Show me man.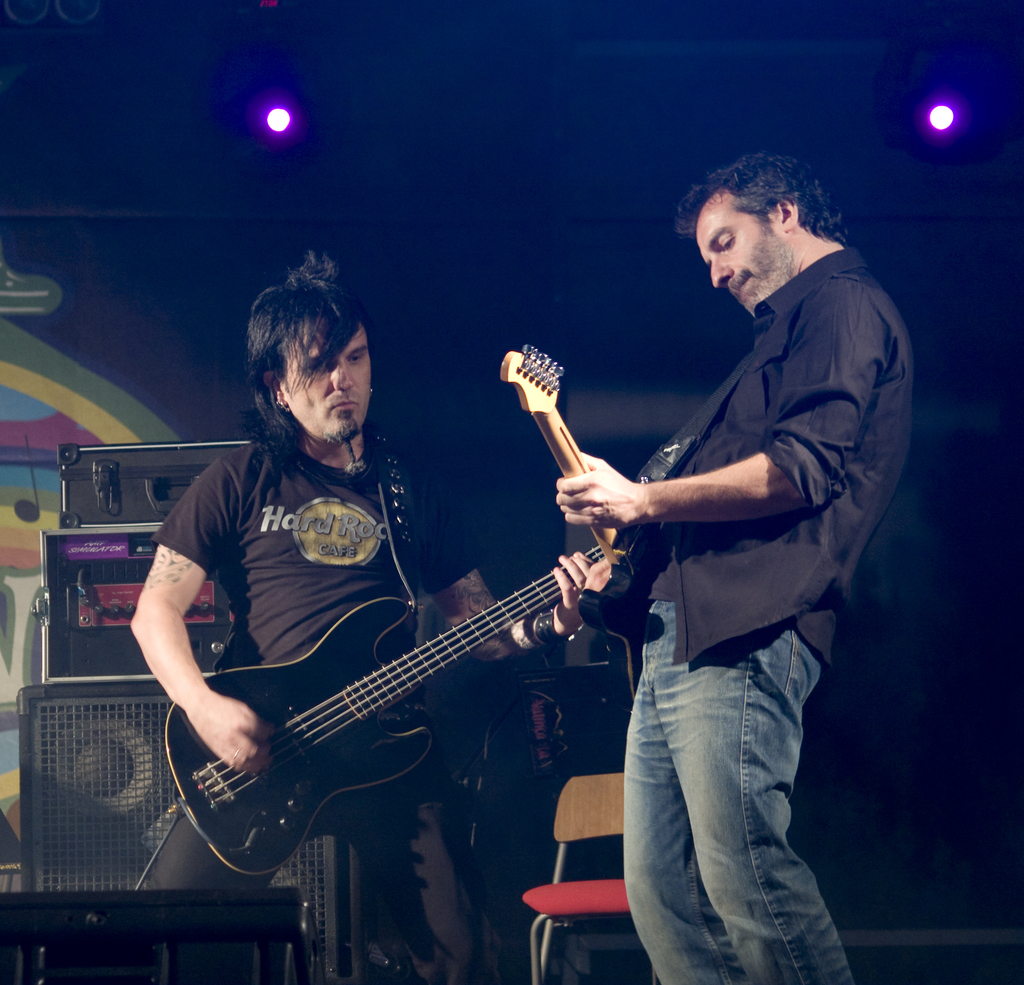
man is here: x1=121 y1=250 x2=616 y2=984.
